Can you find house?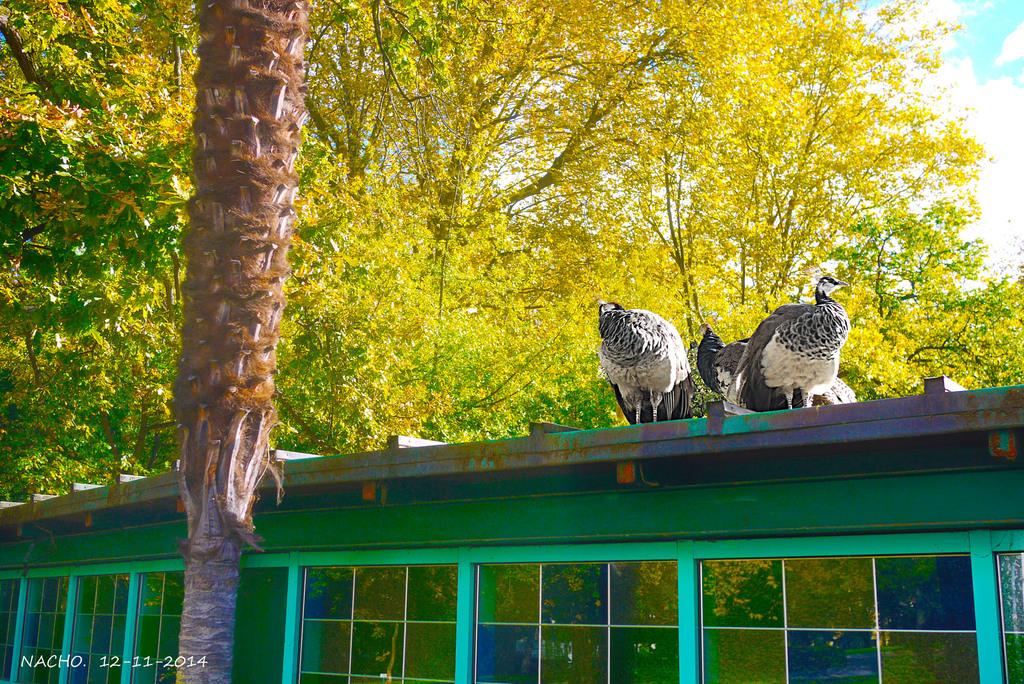
Yes, bounding box: locate(0, 366, 1023, 683).
